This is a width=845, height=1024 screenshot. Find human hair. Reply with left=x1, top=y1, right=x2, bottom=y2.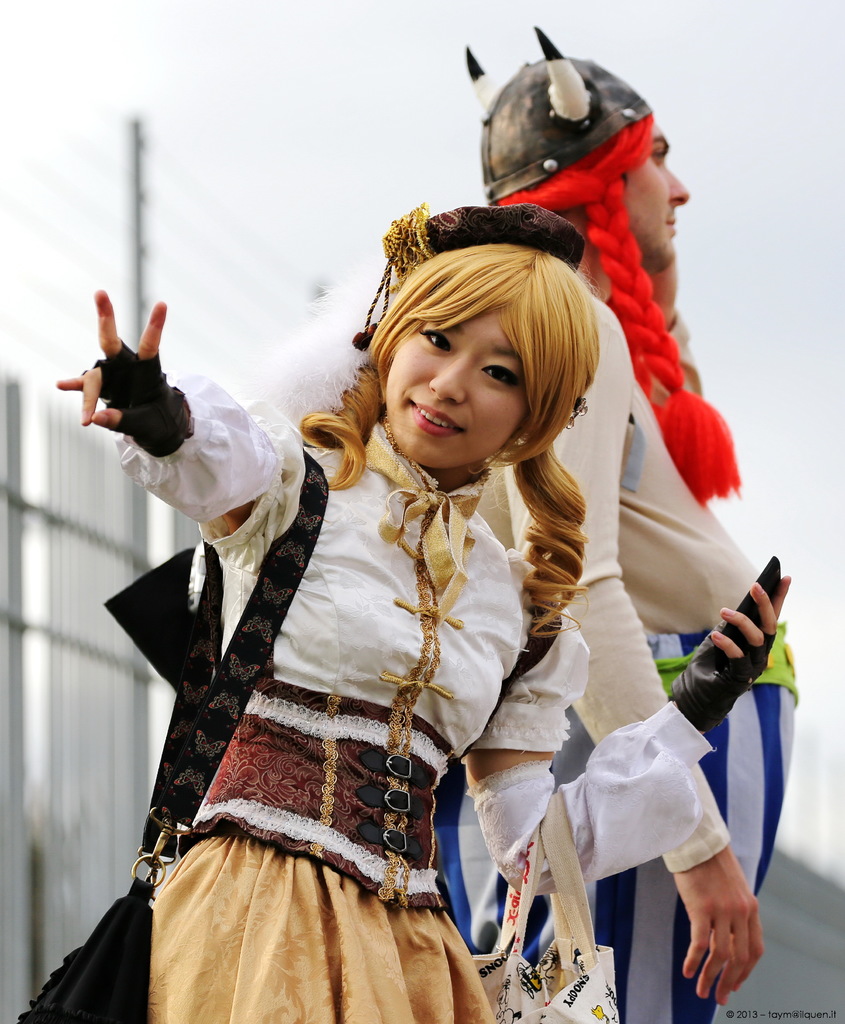
left=309, top=229, right=634, bottom=618.
